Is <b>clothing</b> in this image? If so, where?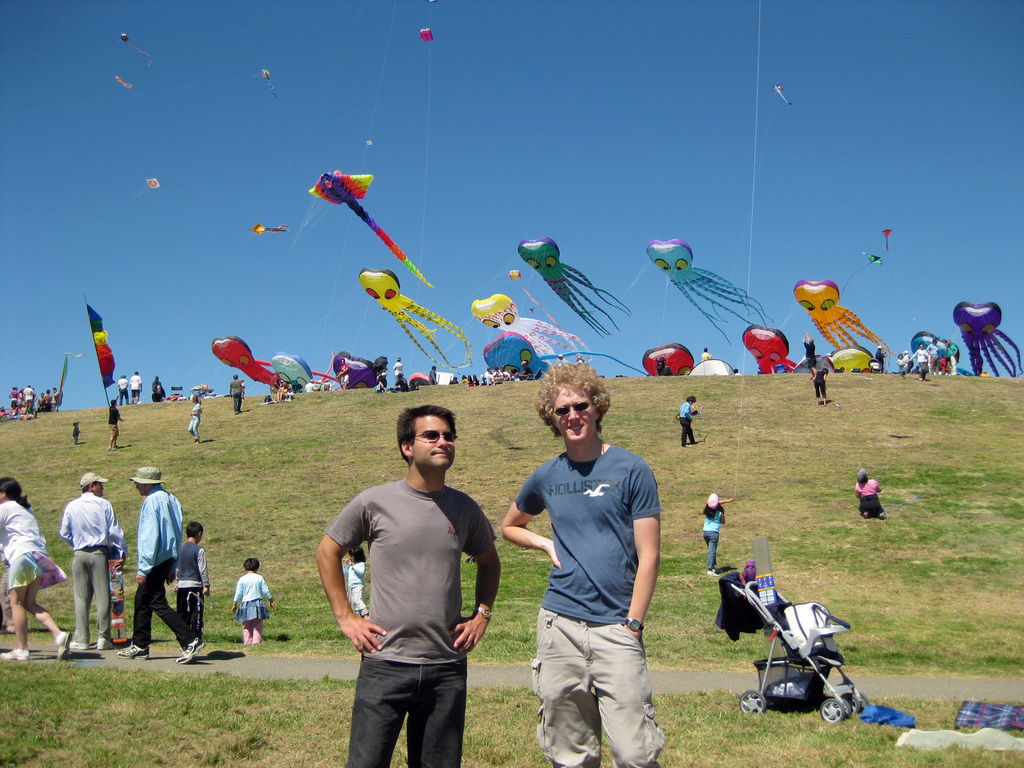
Yes, at 897,357,904,373.
